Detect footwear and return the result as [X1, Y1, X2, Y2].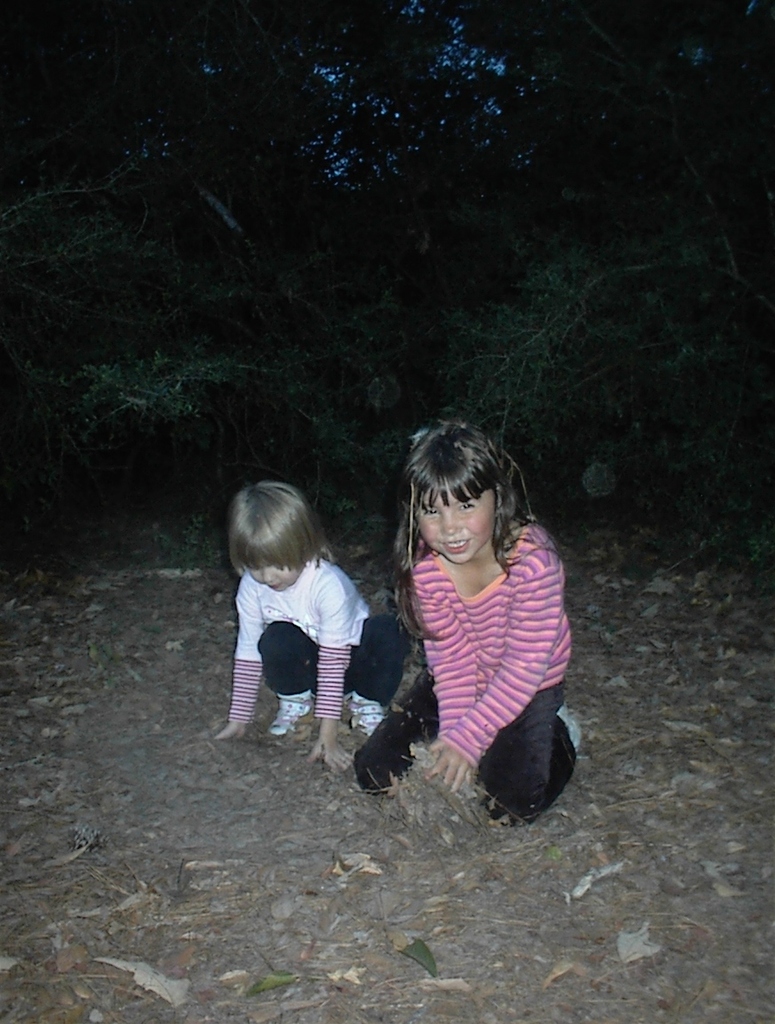
[556, 709, 581, 750].
